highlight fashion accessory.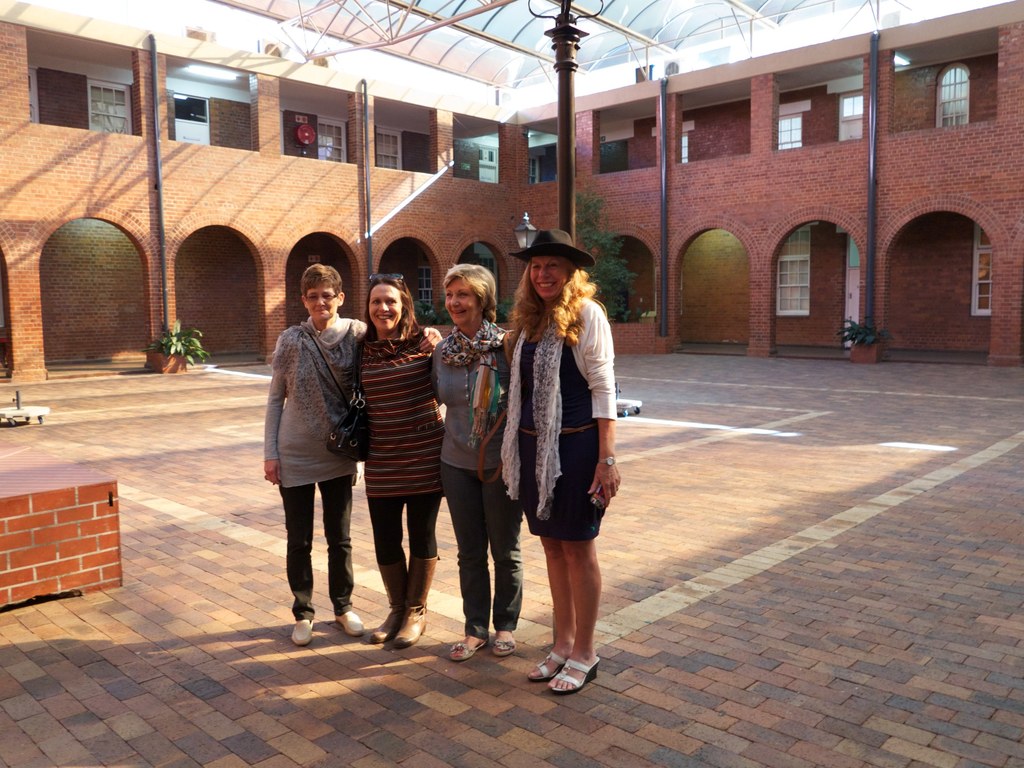
Highlighted region: [367,271,404,284].
